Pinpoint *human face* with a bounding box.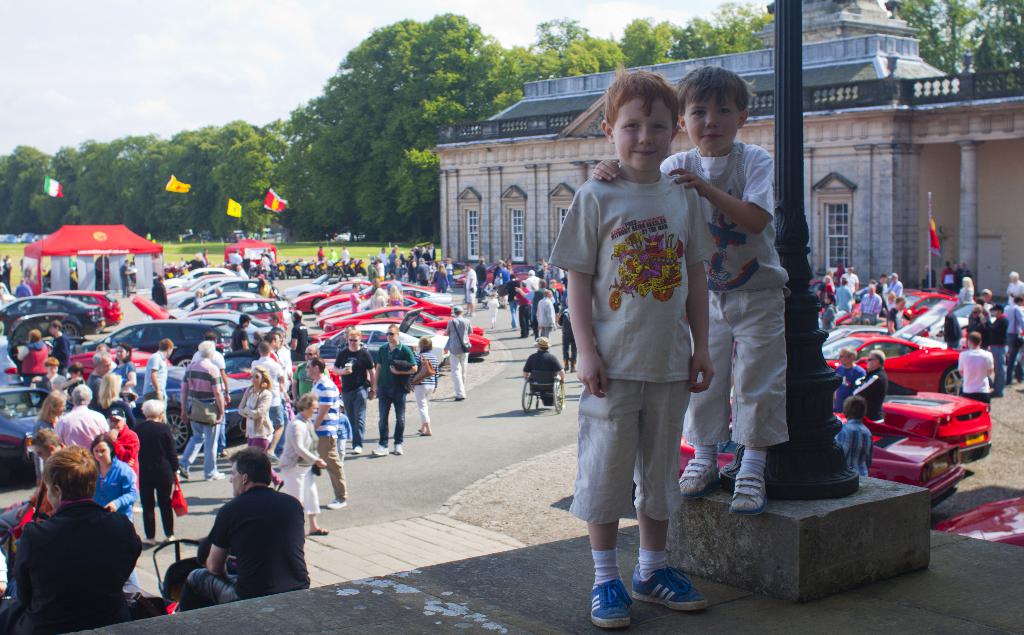
bbox=[35, 444, 49, 460].
